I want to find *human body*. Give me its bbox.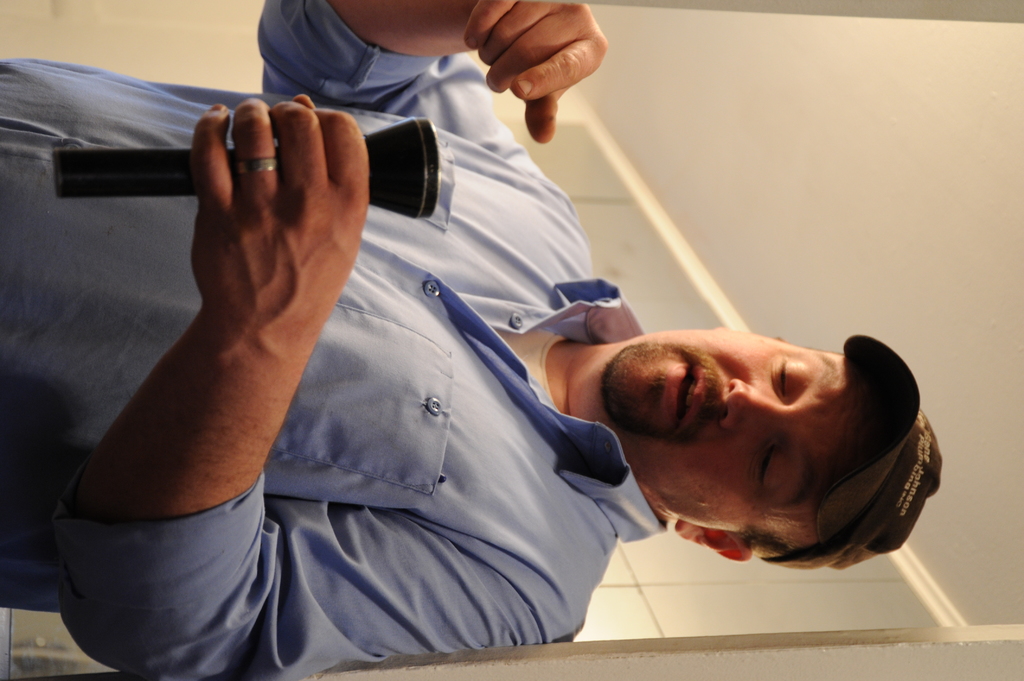
l=22, t=3, r=669, b=679.
